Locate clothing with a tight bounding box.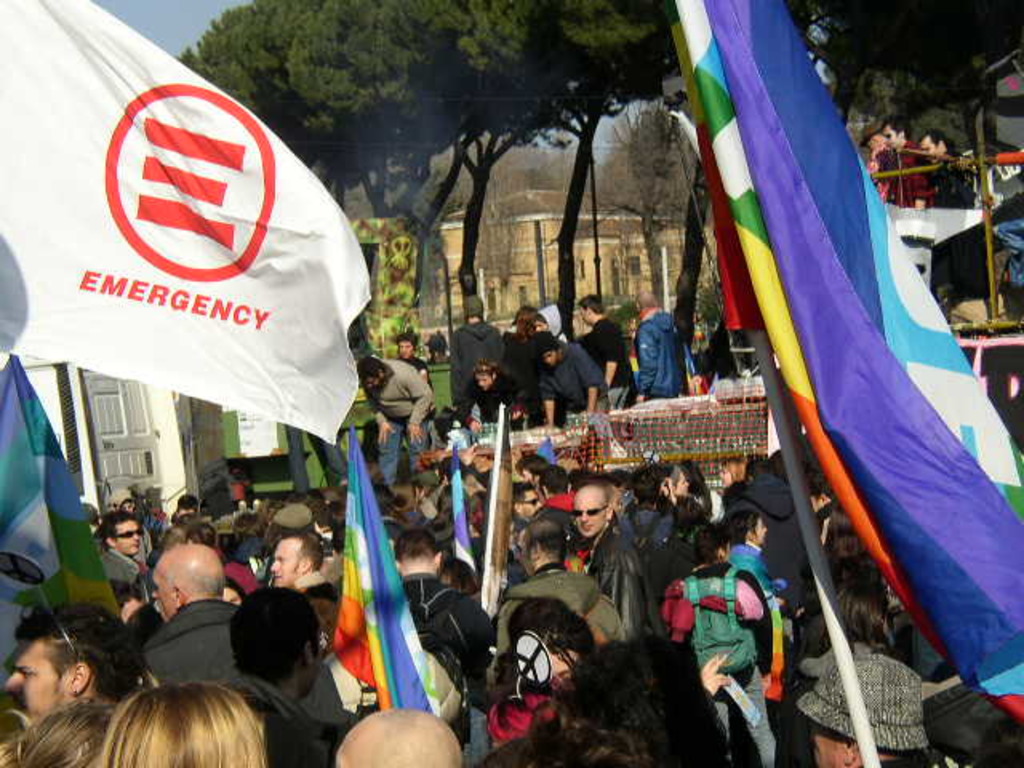
x1=450 y1=317 x2=506 y2=405.
